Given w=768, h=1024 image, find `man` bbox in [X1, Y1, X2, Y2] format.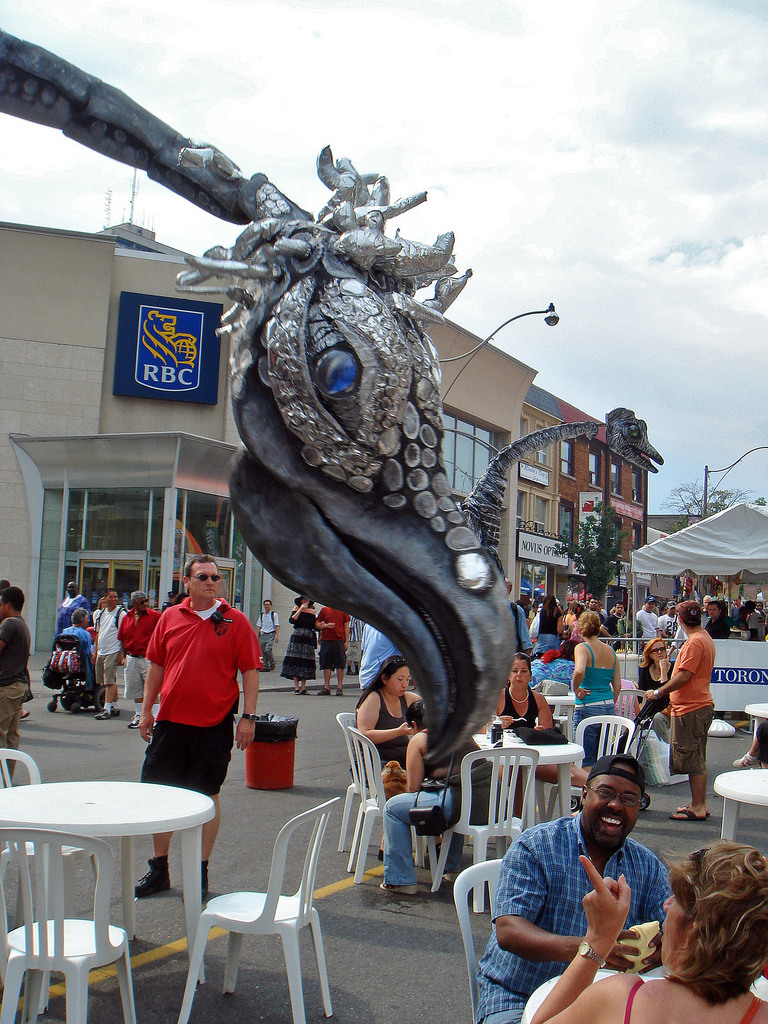
[476, 743, 696, 1016].
